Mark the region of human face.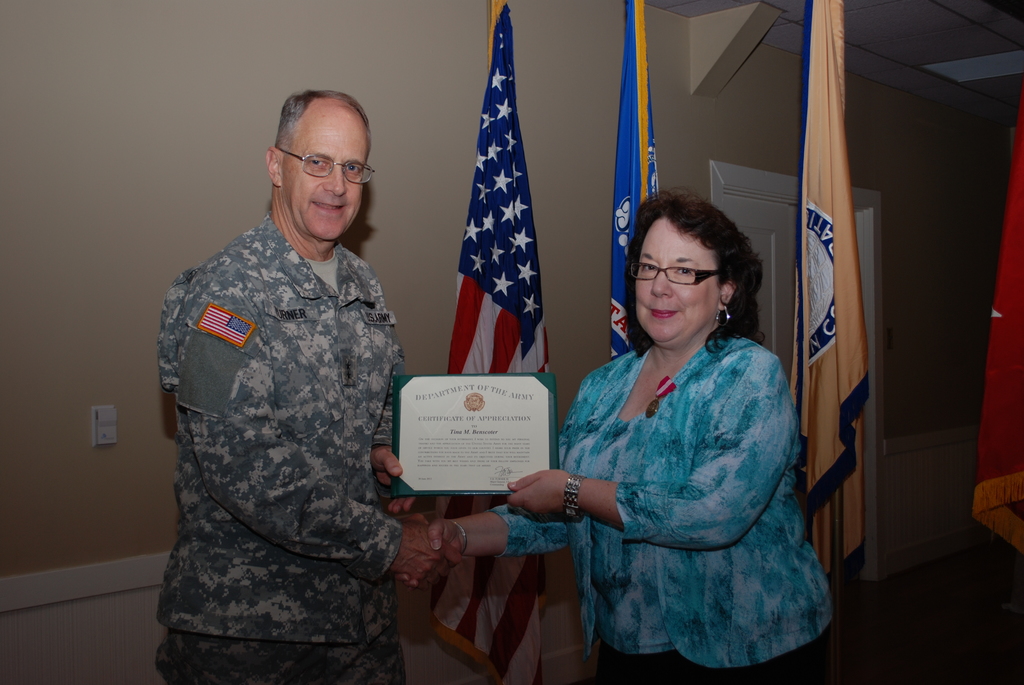
Region: [left=632, top=227, right=717, bottom=354].
